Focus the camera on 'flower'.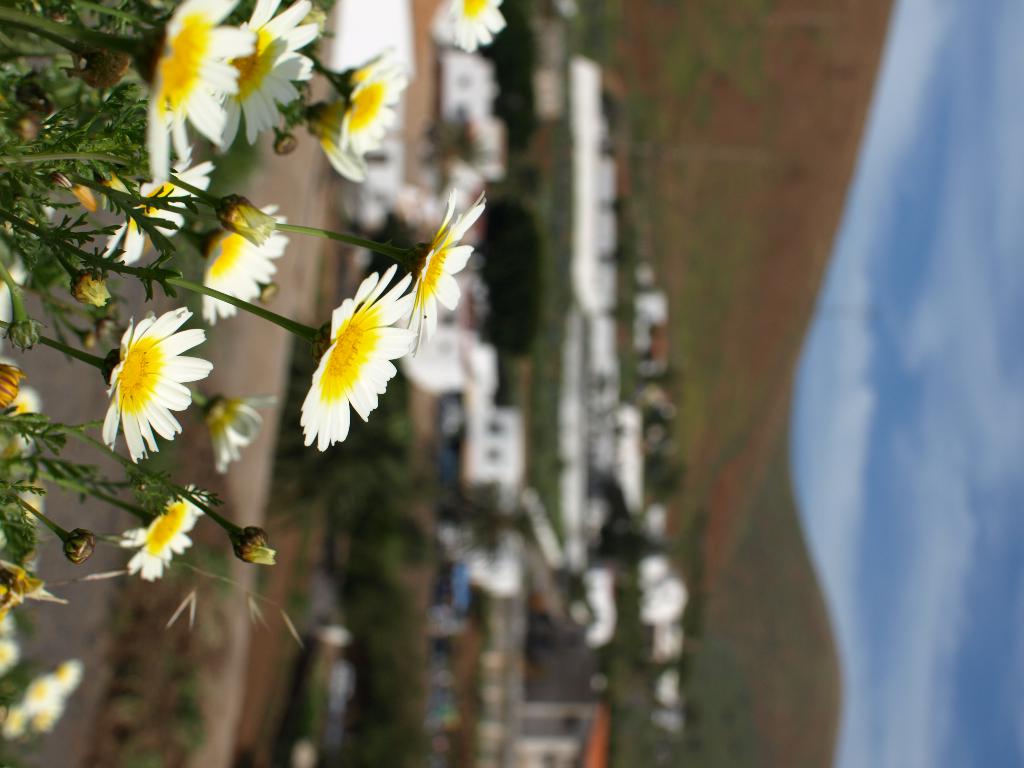
Focus region: [0, 605, 32, 673].
